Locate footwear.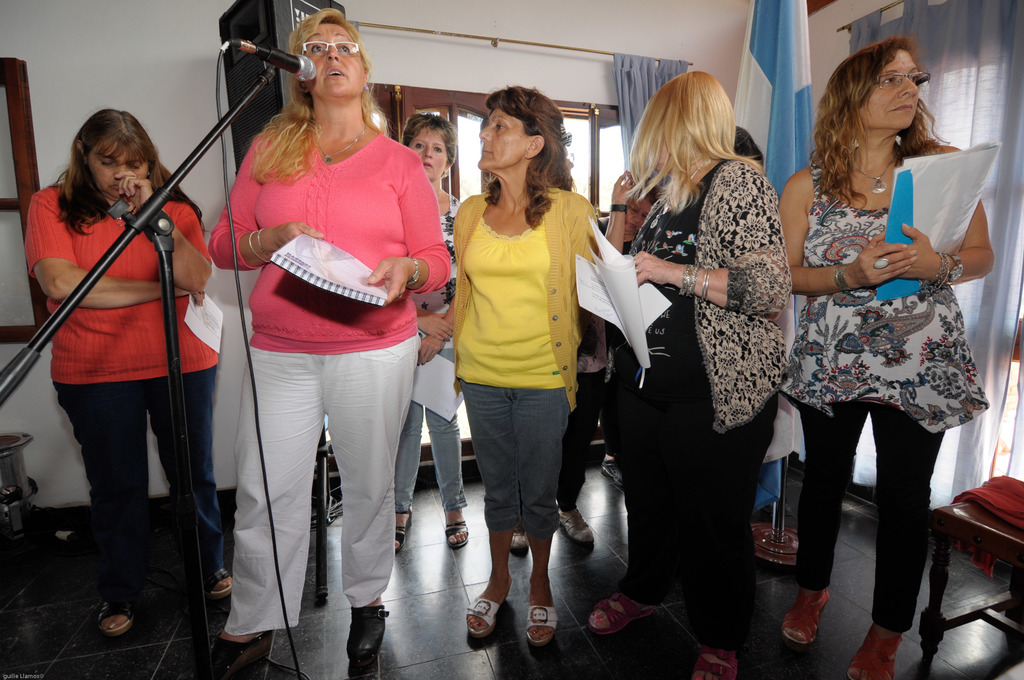
Bounding box: x1=467, y1=592, x2=512, y2=642.
